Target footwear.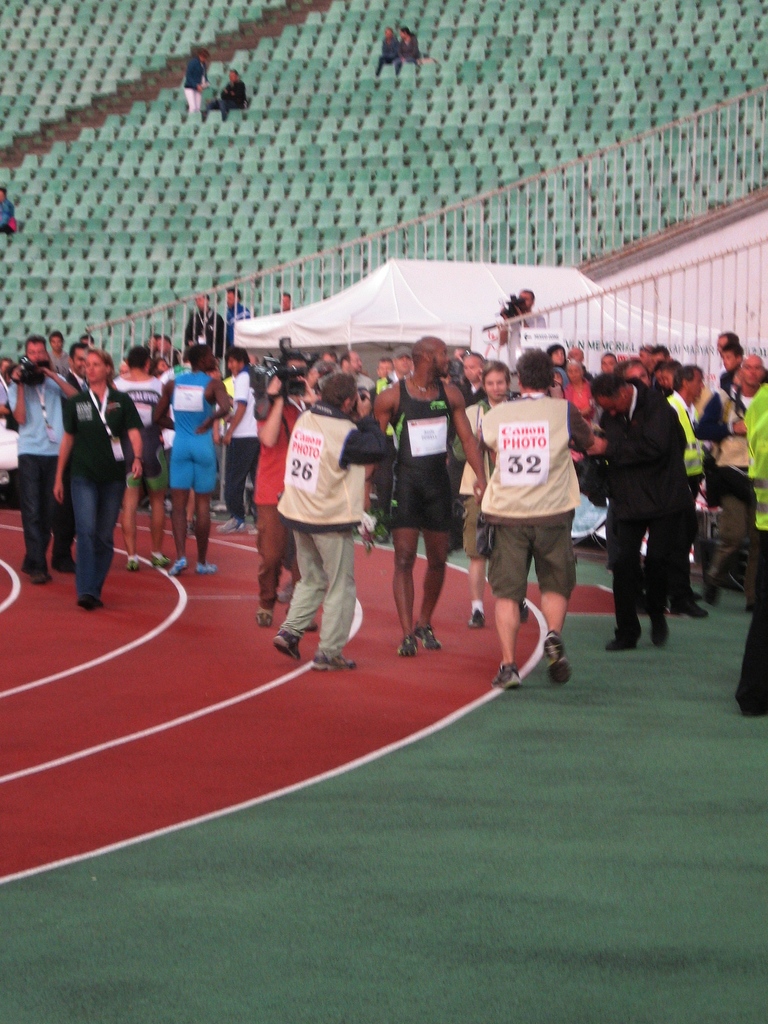
Target region: locate(307, 620, 319, 630).
